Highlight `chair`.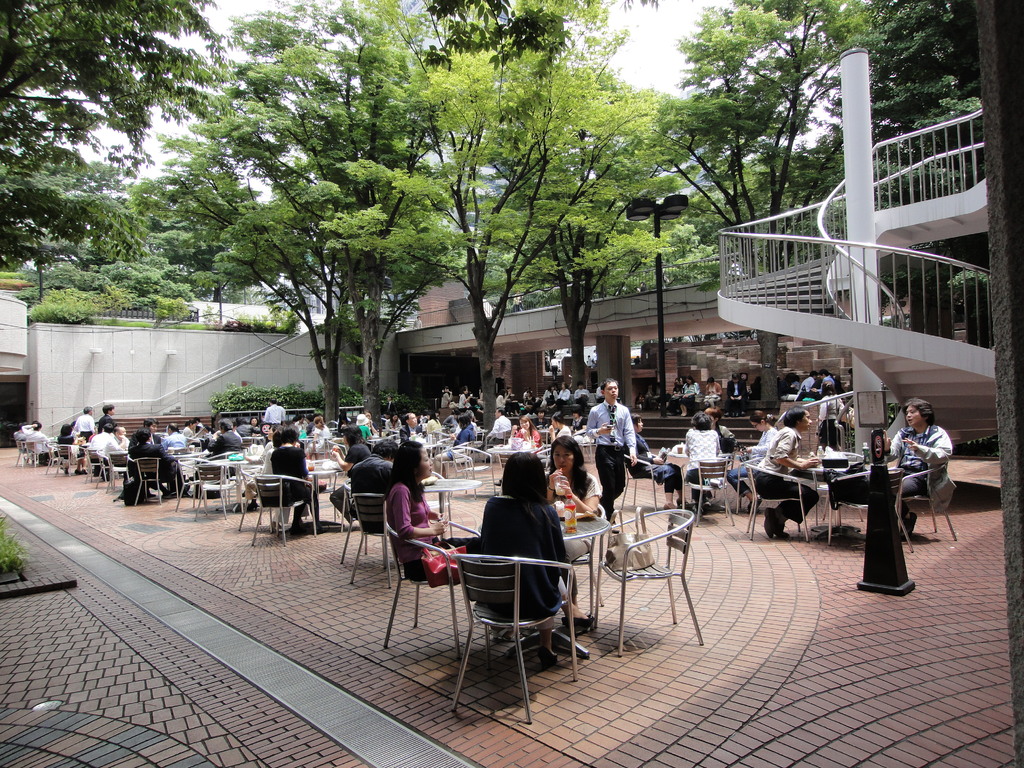
Highlighted region: {"x1": 124, "y1": 451, "x2": 179, "y2": 506}.
